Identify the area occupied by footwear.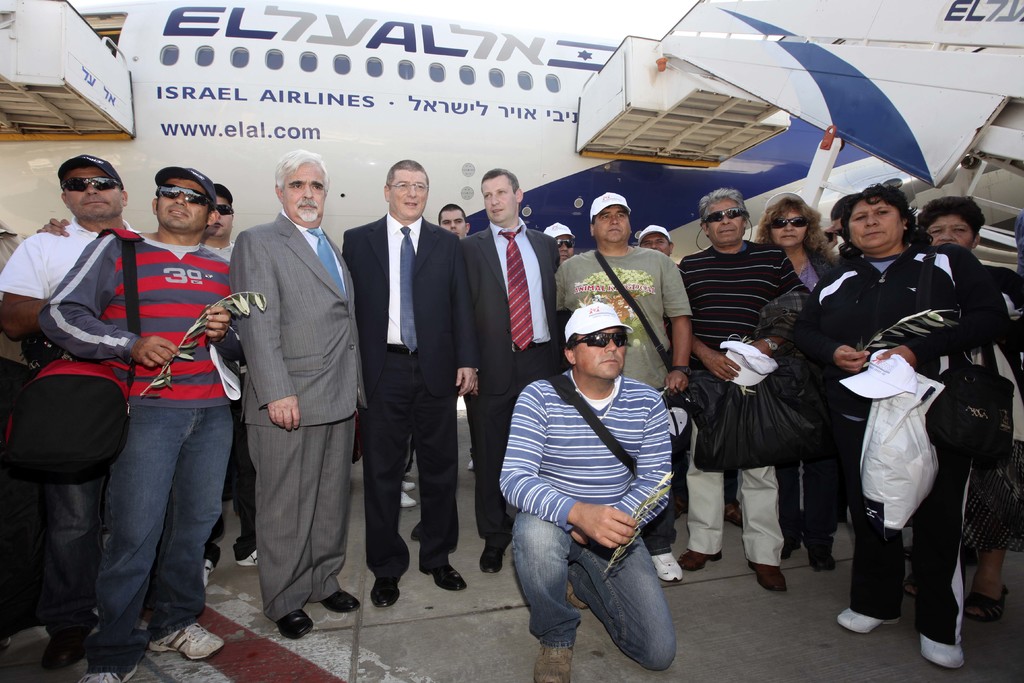
Area: [x1=673, y1=493, x2=692, y2=519].
